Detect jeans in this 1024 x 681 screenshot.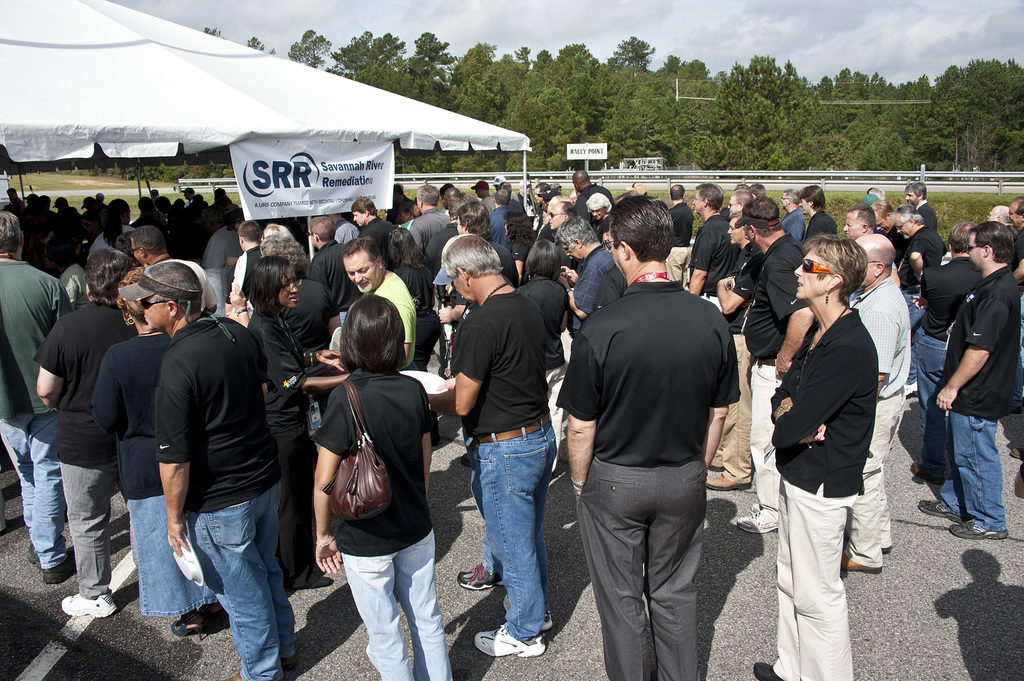
Detection: x1=0, y1=412, x2=59, y2=566.
